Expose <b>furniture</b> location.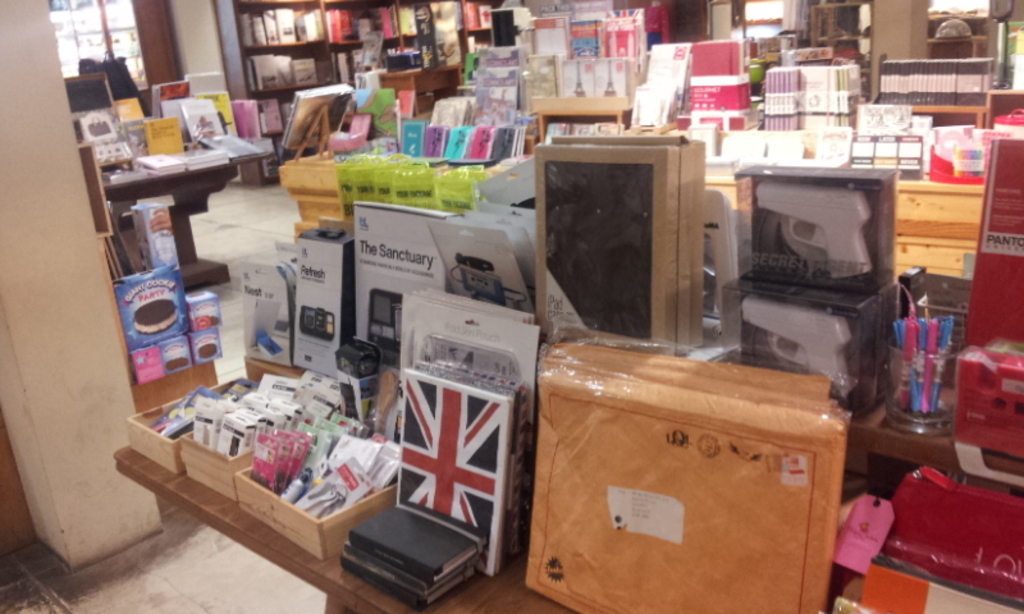
Exposed at region(105, 145, 274, 287).
